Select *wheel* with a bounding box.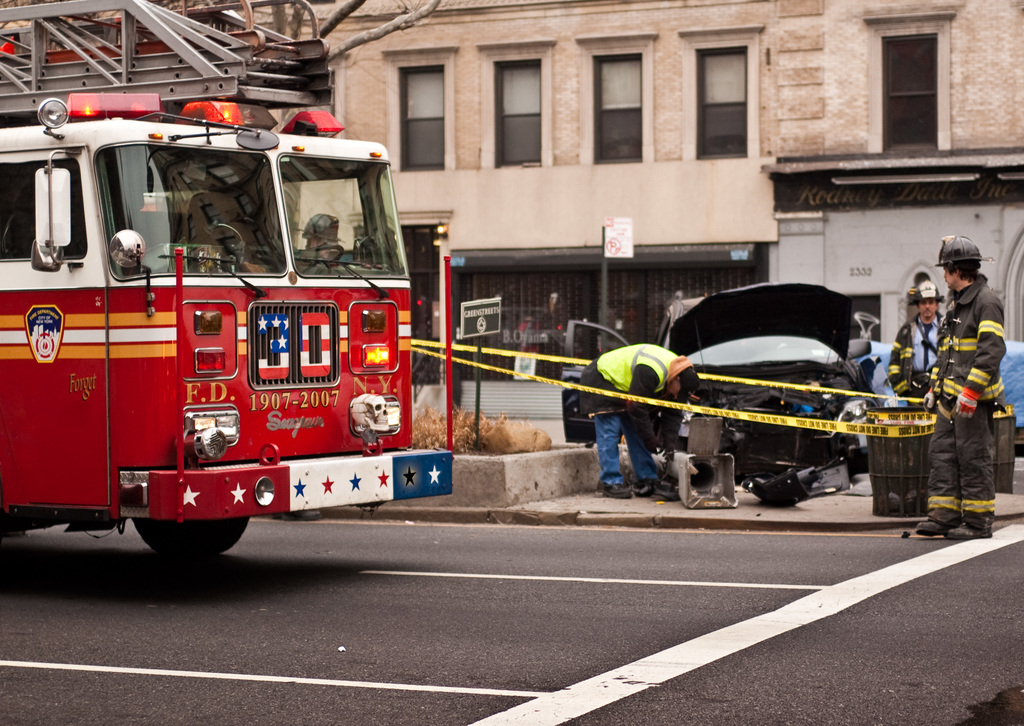
BBox(127, 513, 249, 553).
